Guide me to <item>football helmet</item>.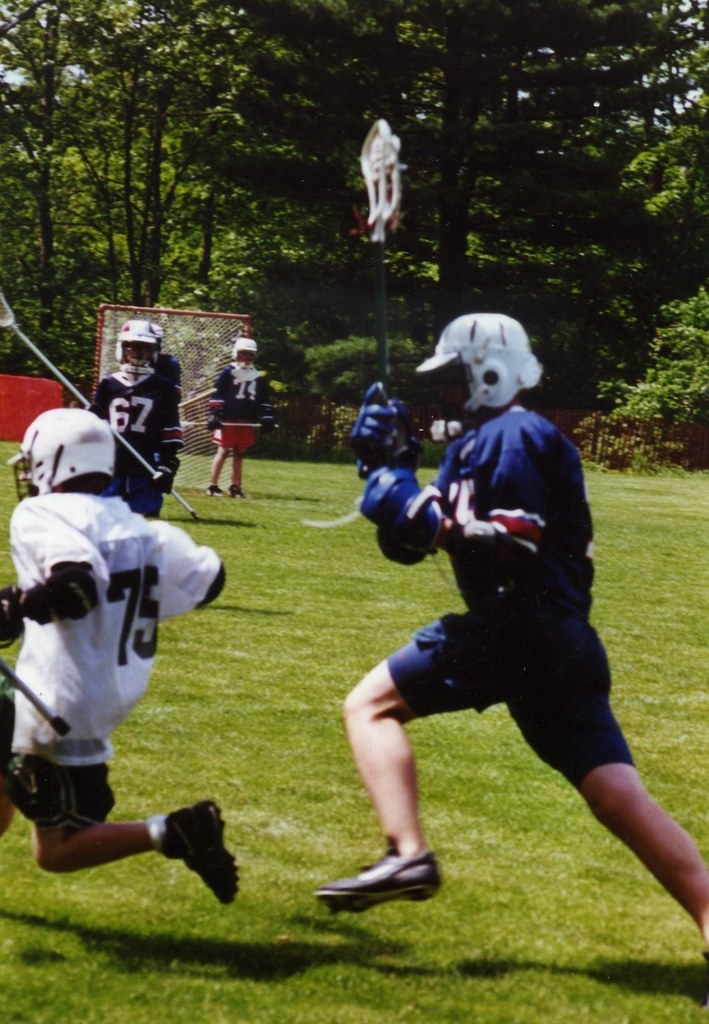
Guidance: Rect(13, 397, 127, 499).
